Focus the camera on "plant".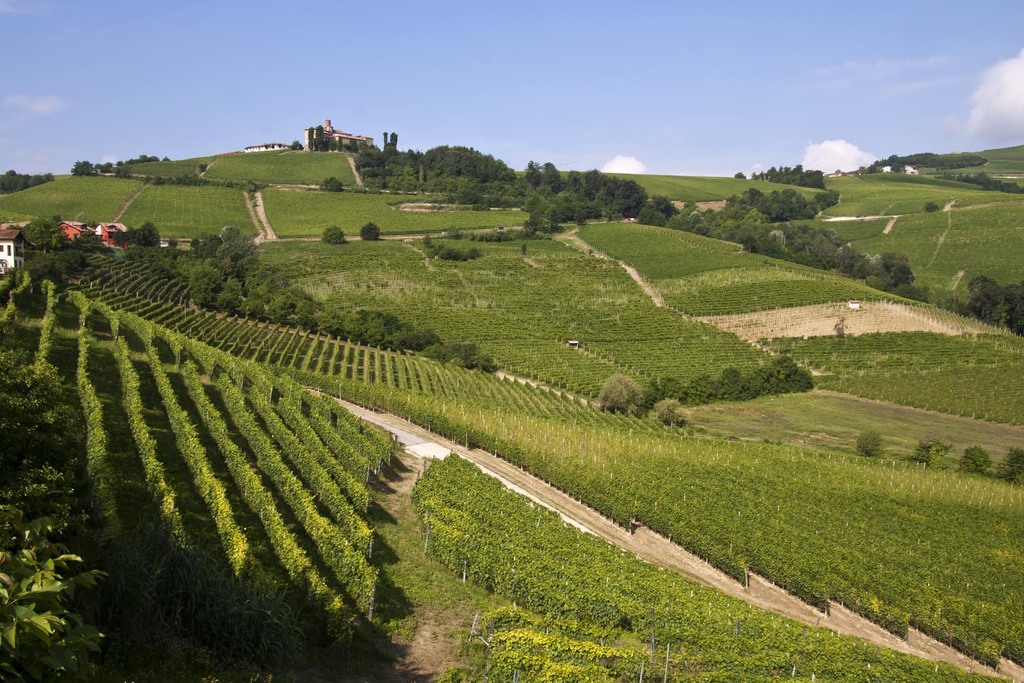
Focus region: x1=366, y1=186, x2=377, y2=191.
